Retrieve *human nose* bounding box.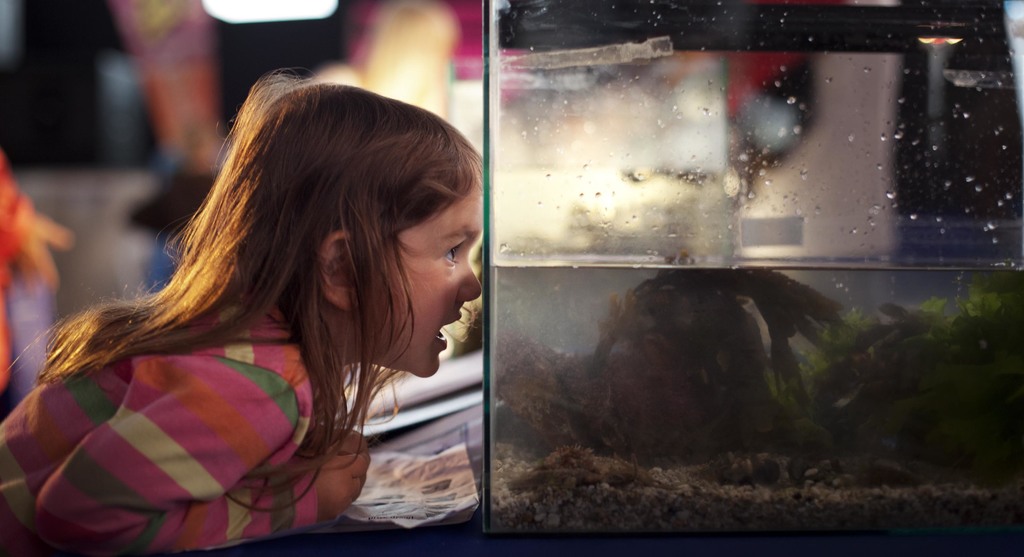
Bounding box: <region>454, 257, 485, 307</region>.
